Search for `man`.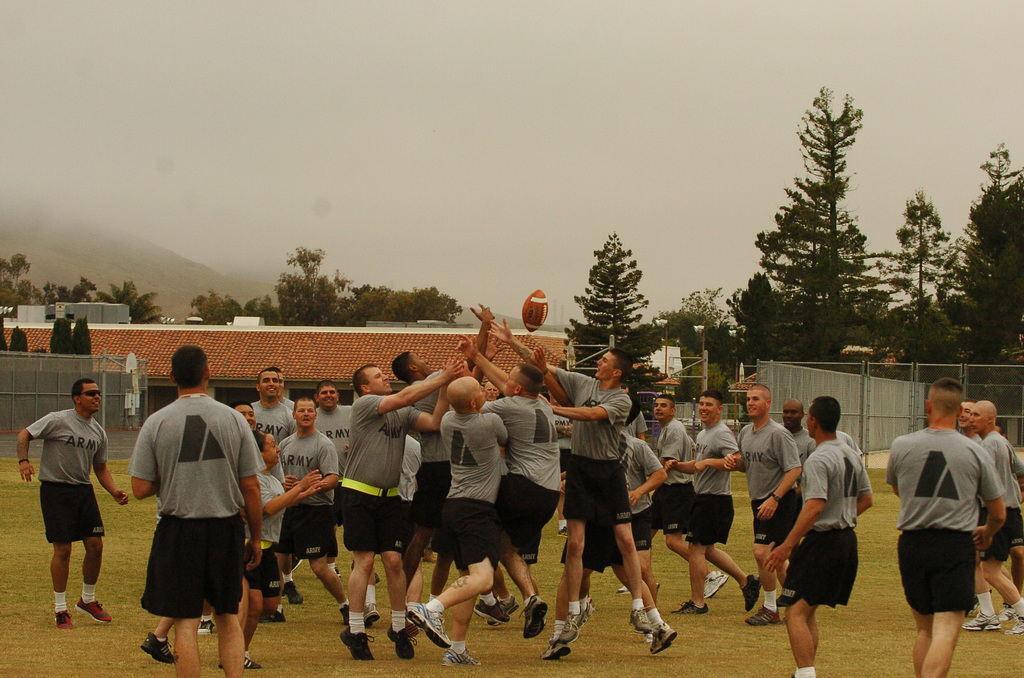
Found at 954, 392, 986, 618.
